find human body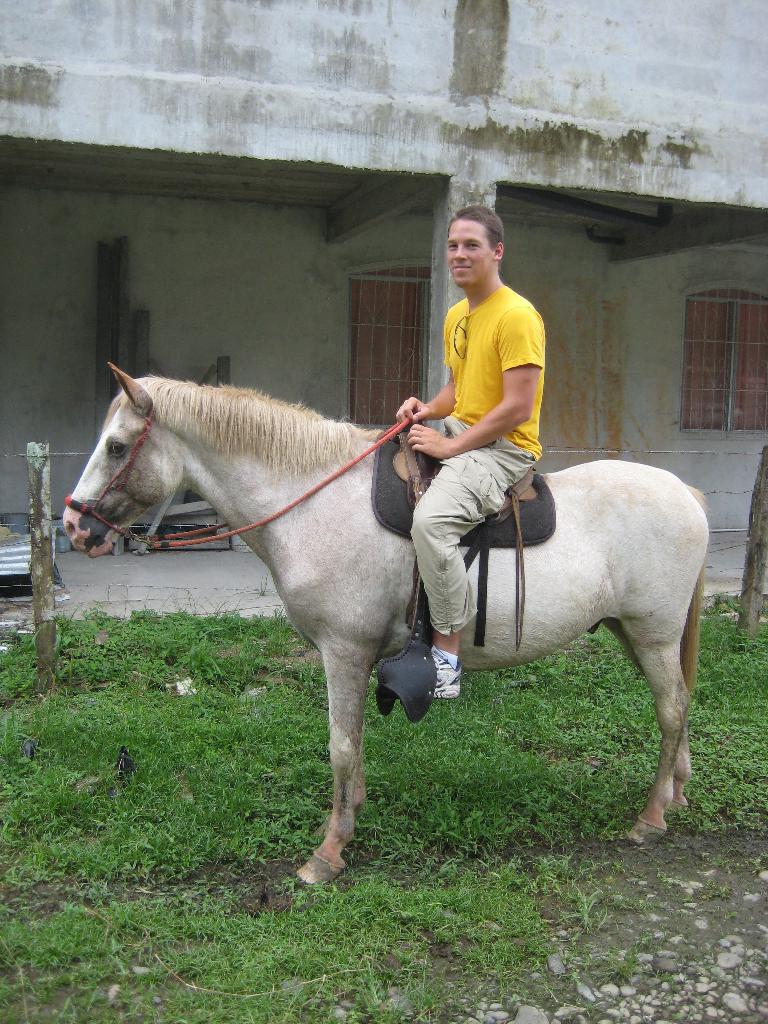
(392,198,547,705)
